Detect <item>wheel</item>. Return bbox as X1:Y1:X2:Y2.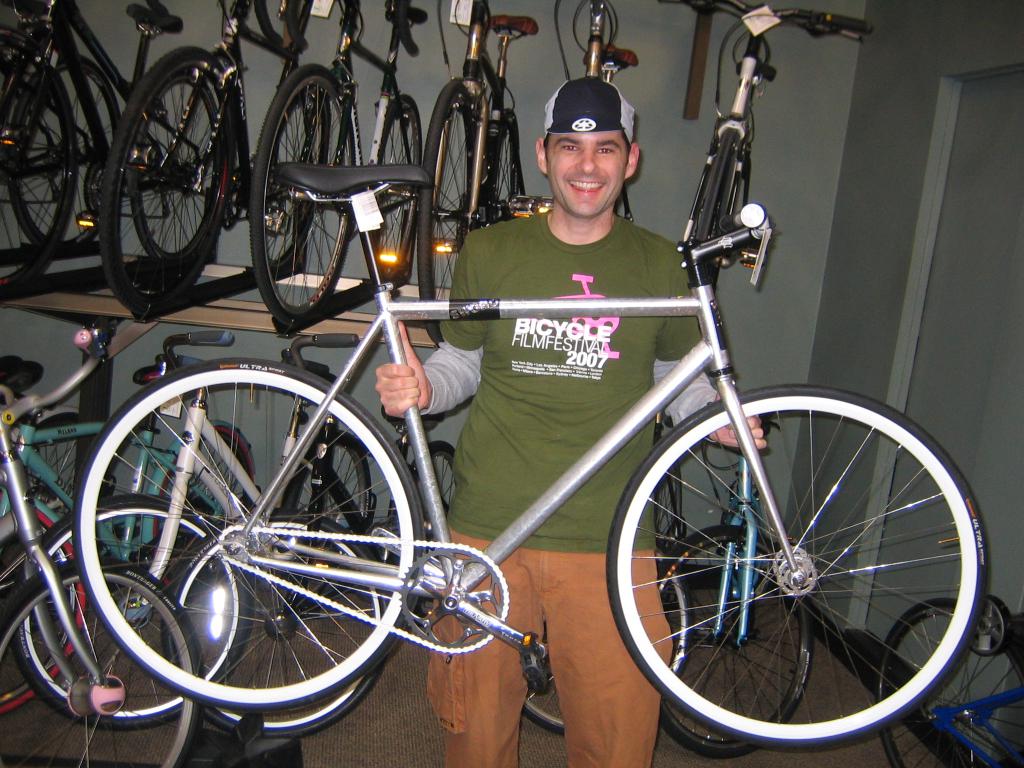
608:383:990:750.
